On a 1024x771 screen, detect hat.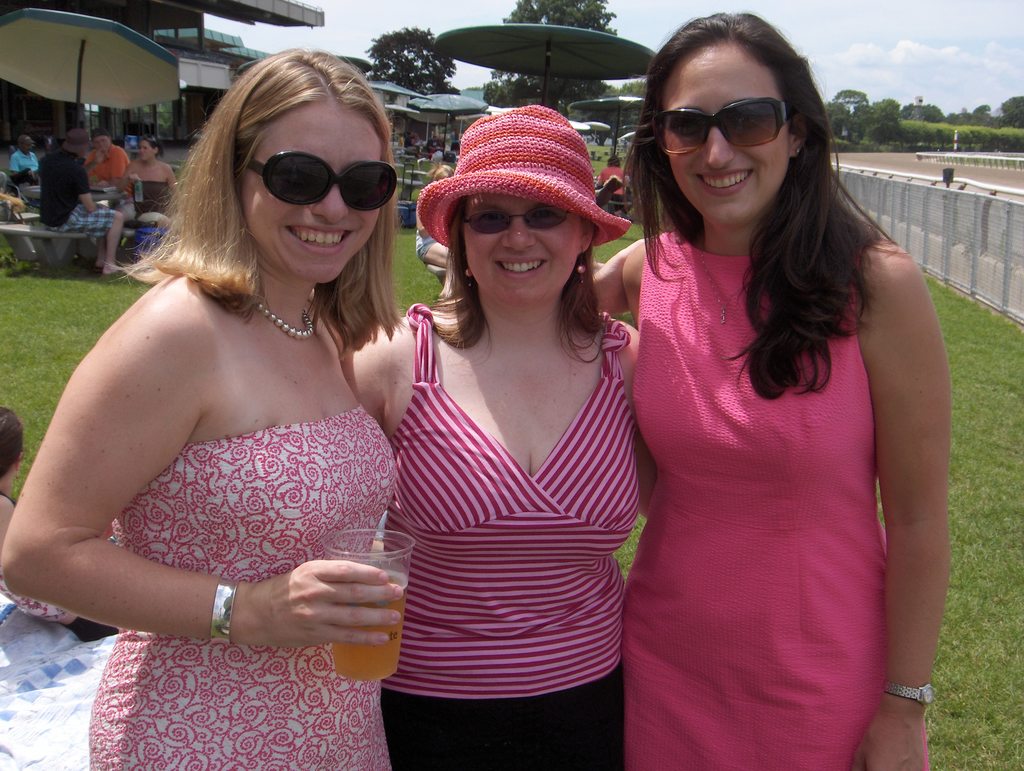
<bbox>417, 106, 627, 248</bbox>.
